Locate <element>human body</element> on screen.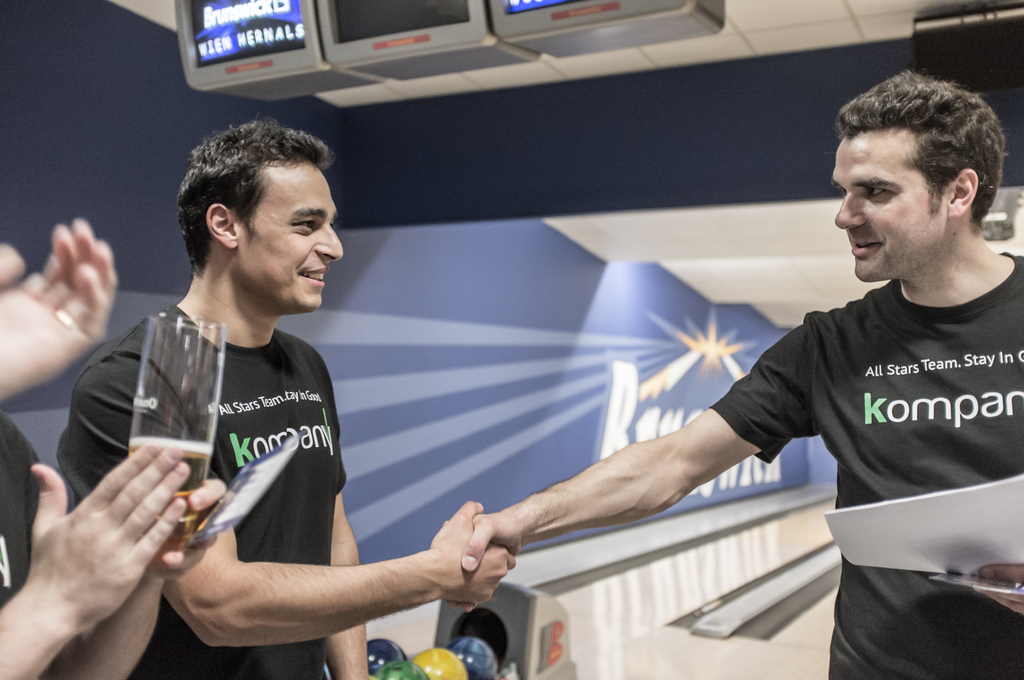
On screen at 463,65,1023,679.
